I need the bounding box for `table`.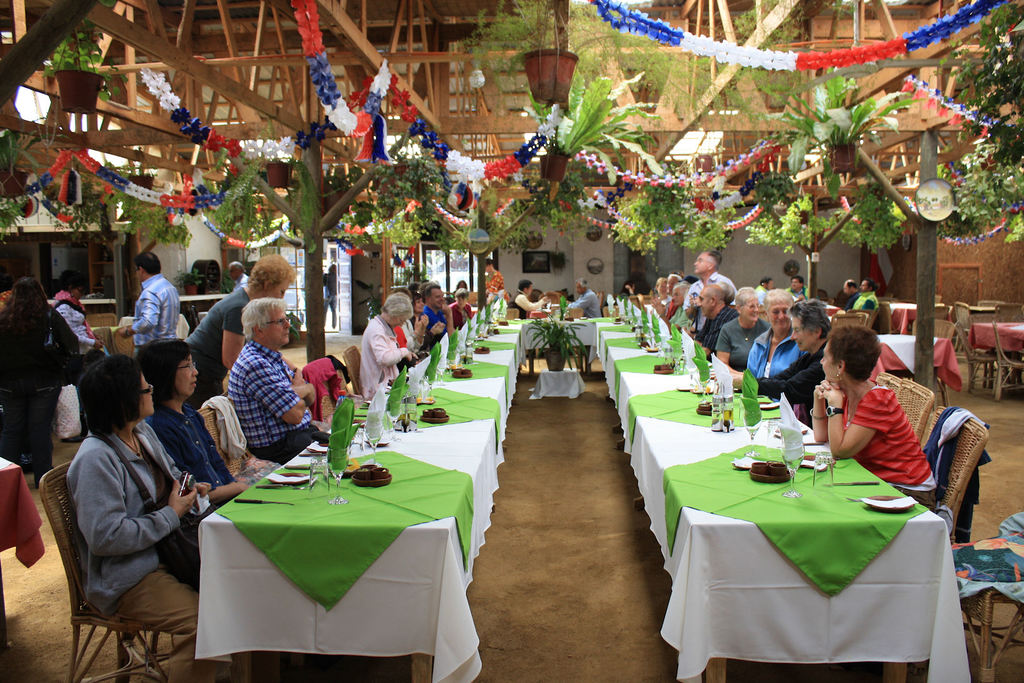
Here it is: rect(589, 308, 954, 682).
